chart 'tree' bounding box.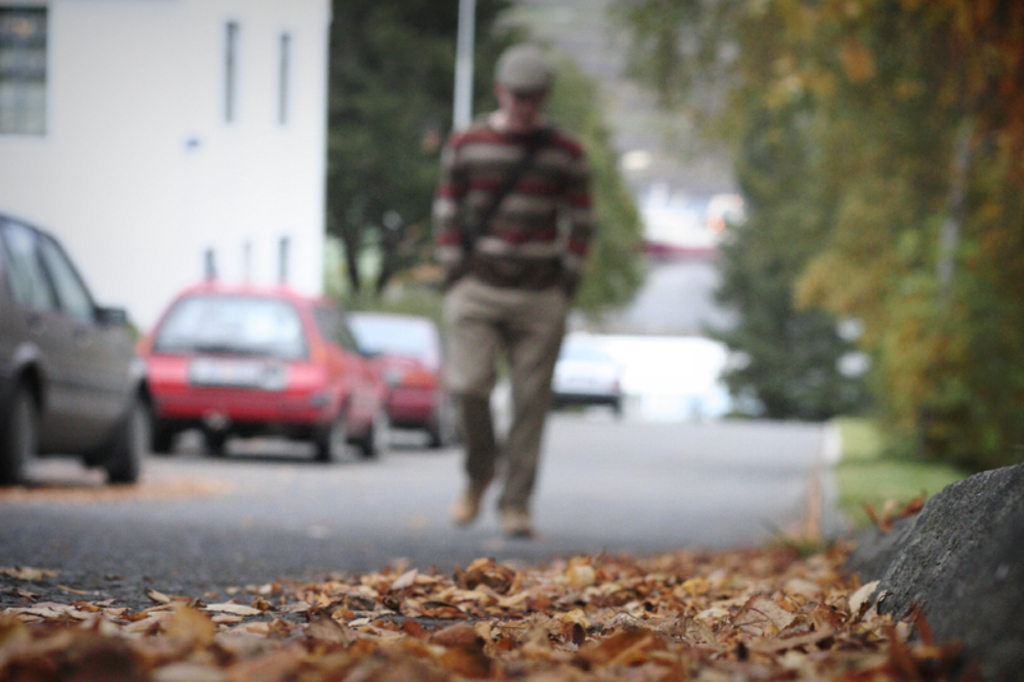
Charted: (left=326, top=0, right=521, bottom=297).
